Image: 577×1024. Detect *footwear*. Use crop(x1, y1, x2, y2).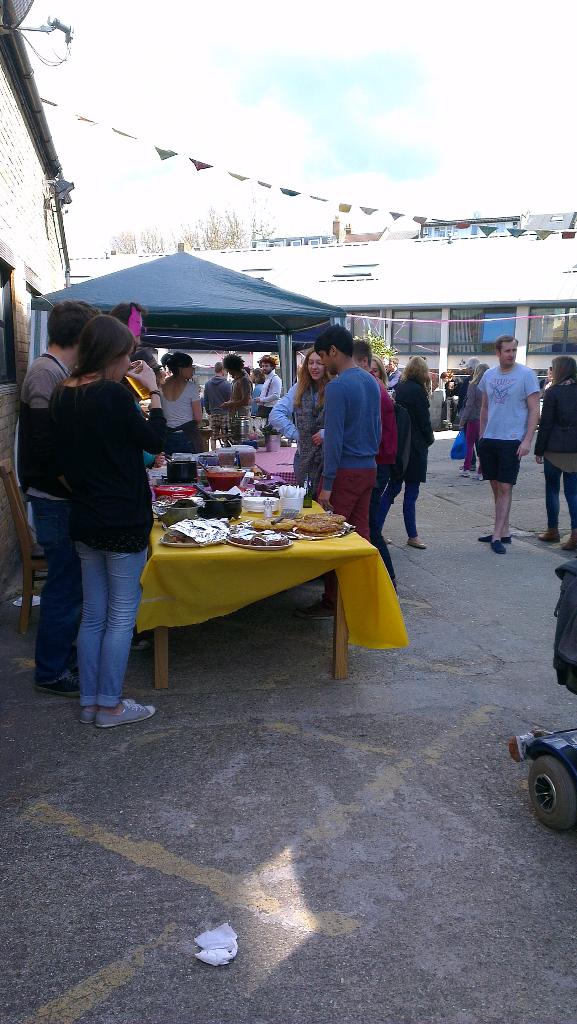
crop(456, 467, 472, 477).
